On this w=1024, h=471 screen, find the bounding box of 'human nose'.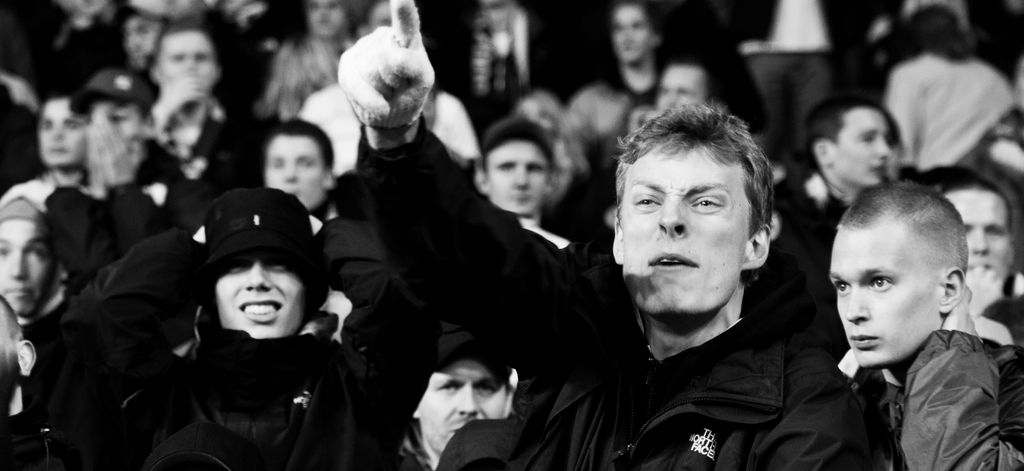
Bounding box: <region>967, 229, 991, 264</region>.
